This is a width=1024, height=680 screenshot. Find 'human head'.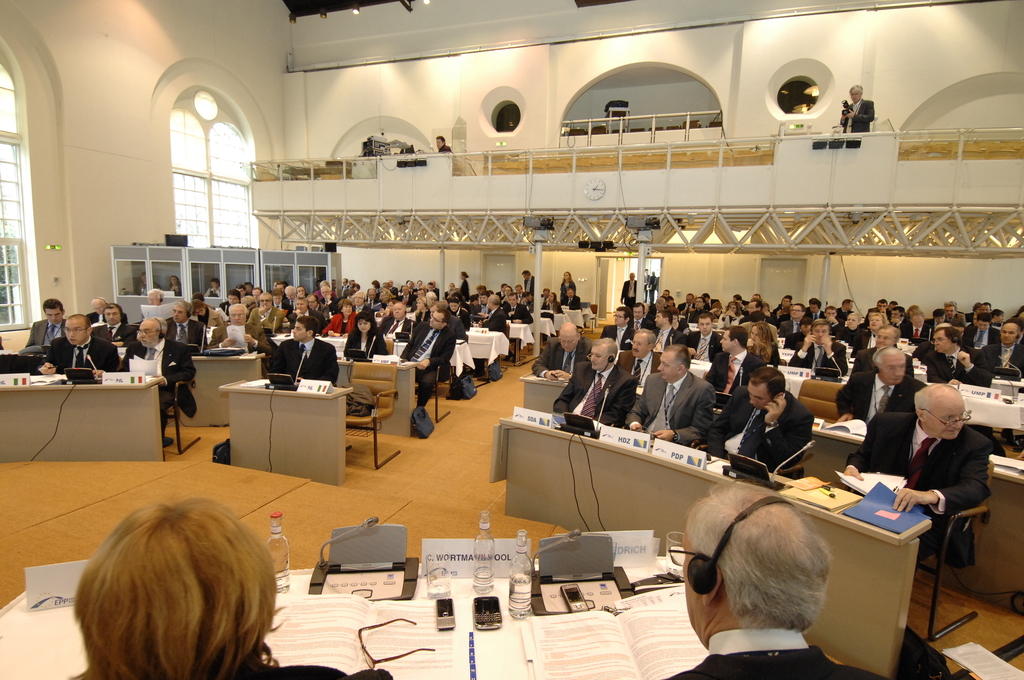
Bounding box: 692, 313, 715, 338.
